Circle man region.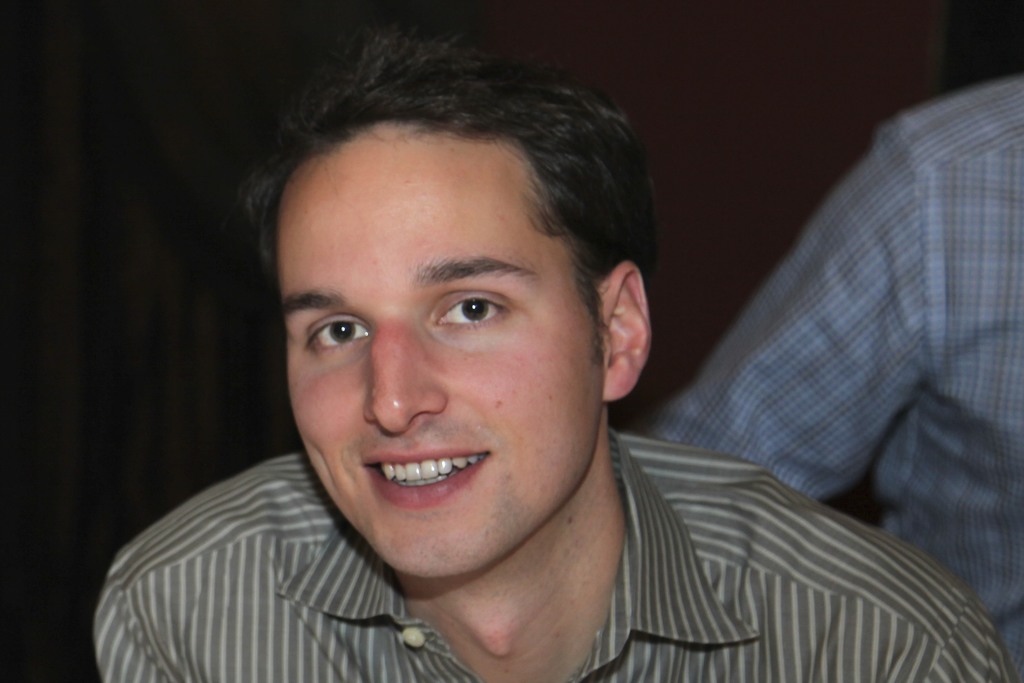
Region: (left=95, top=44, right=918, bottom=682).
